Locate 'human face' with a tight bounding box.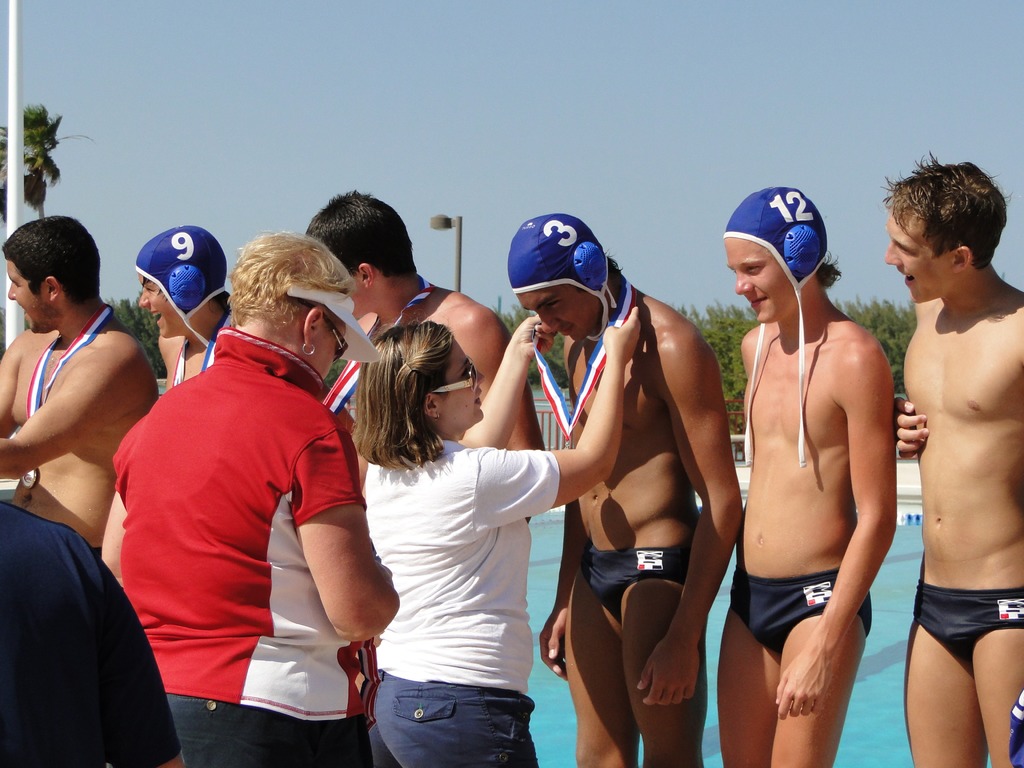
[136, 282, 168, 344].
